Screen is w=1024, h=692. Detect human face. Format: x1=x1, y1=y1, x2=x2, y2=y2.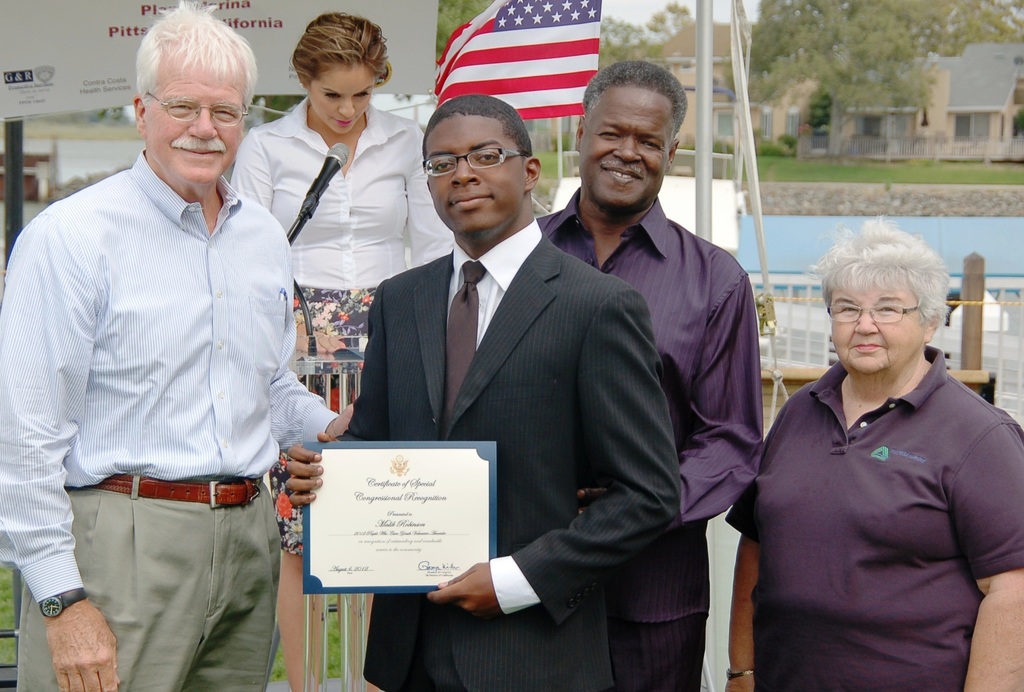
x1=580, y1=84, x2=673, y2=212.
